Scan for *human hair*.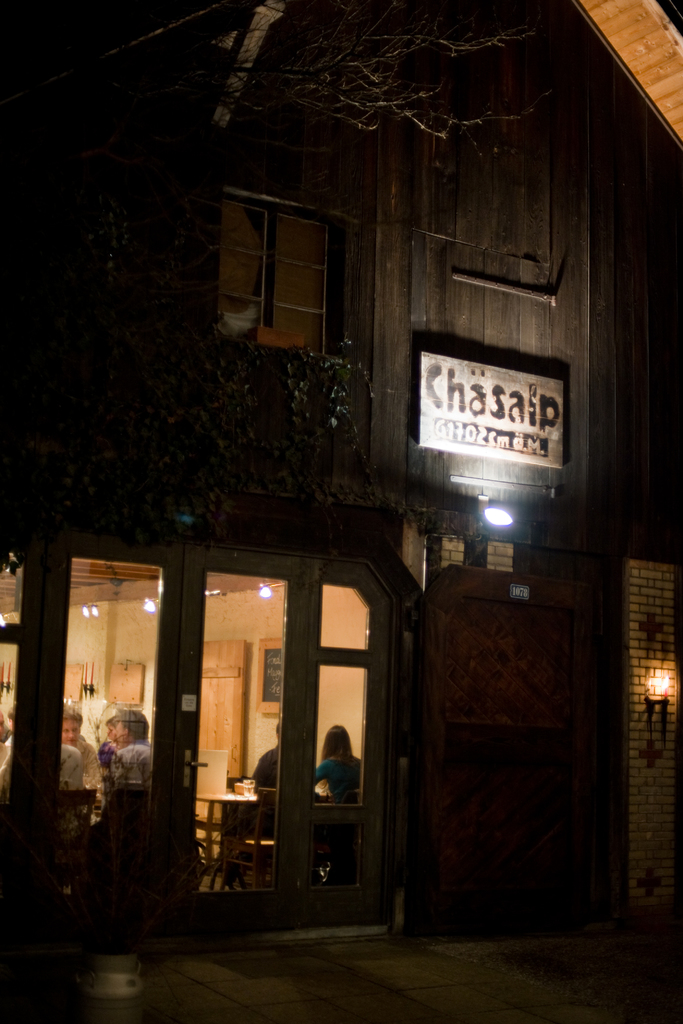
Scan result: (111, 703, 151, 737).
